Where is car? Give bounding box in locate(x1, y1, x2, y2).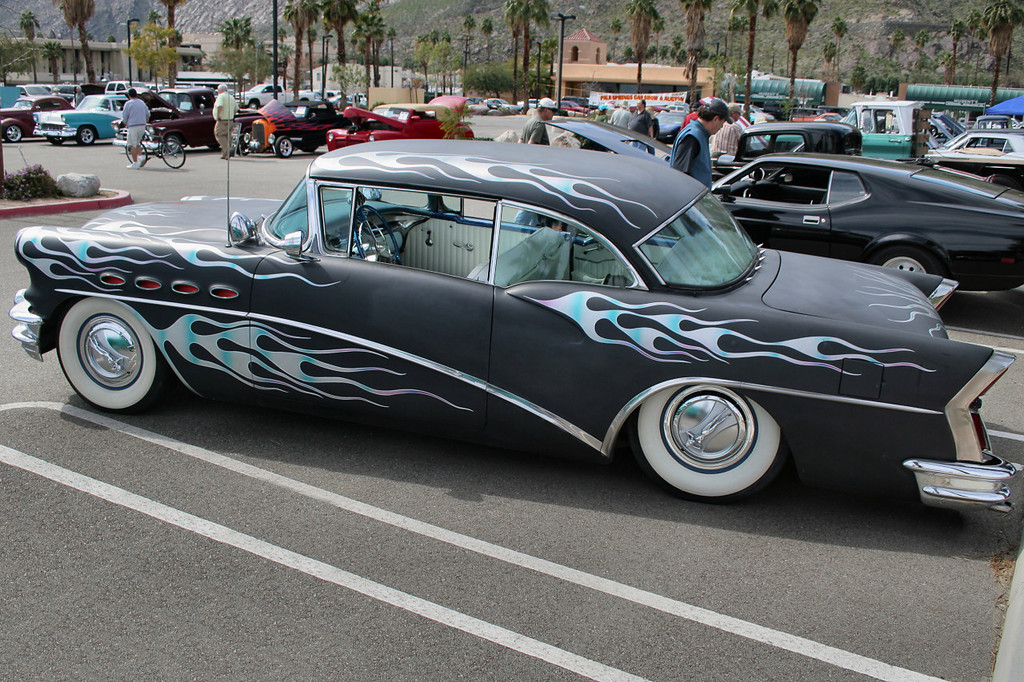
locate(561, 96, 599, 108).
